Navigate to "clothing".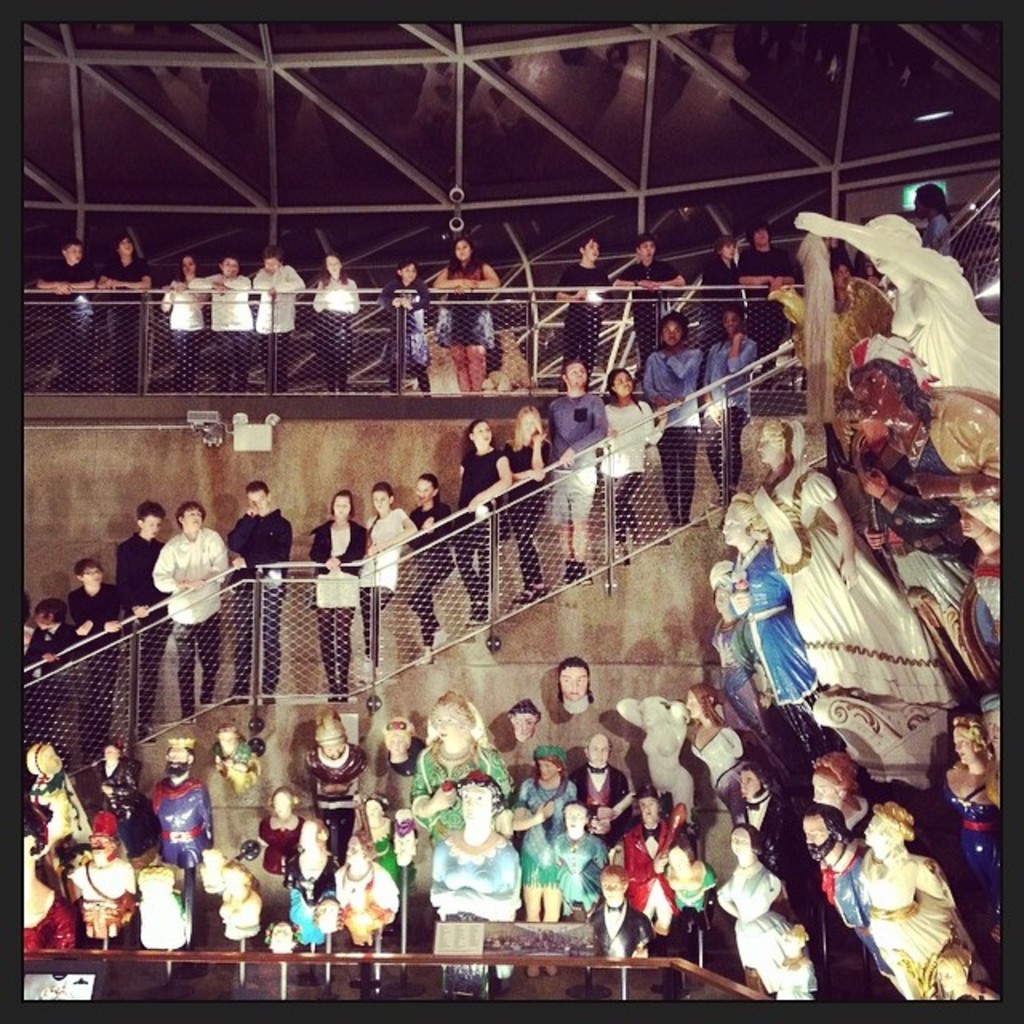
Navigation target: <region>283, 858, 338, 910</region>.
